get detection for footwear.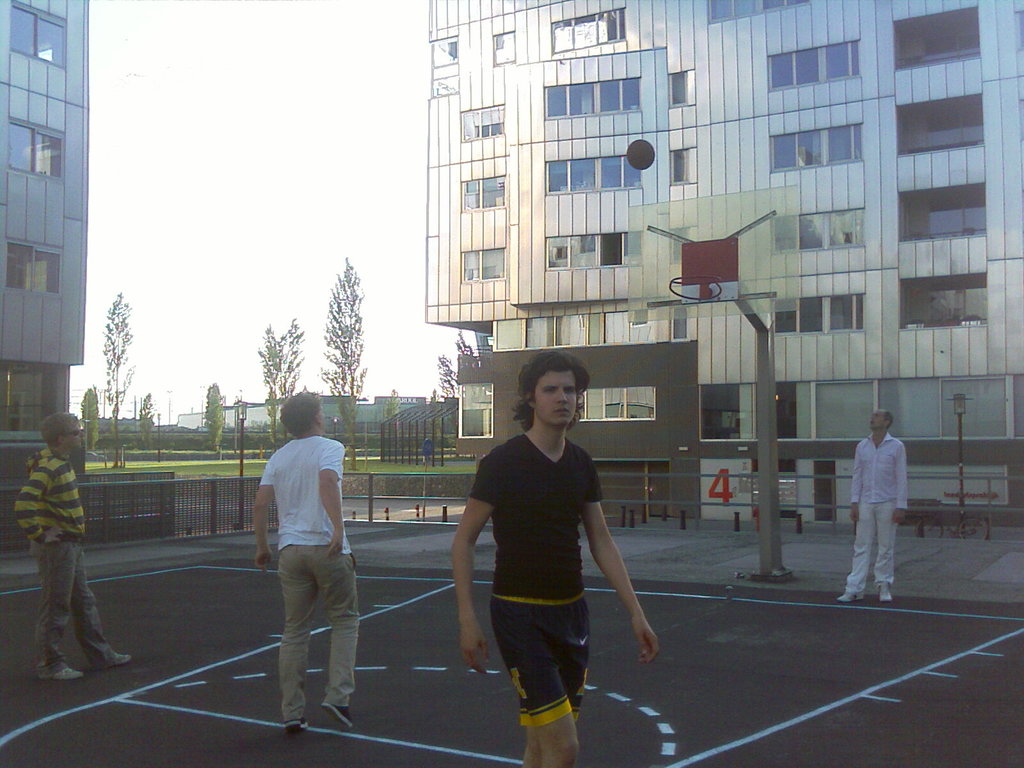
Detection: x1=282 y1=719 x2=310 y2=732.
